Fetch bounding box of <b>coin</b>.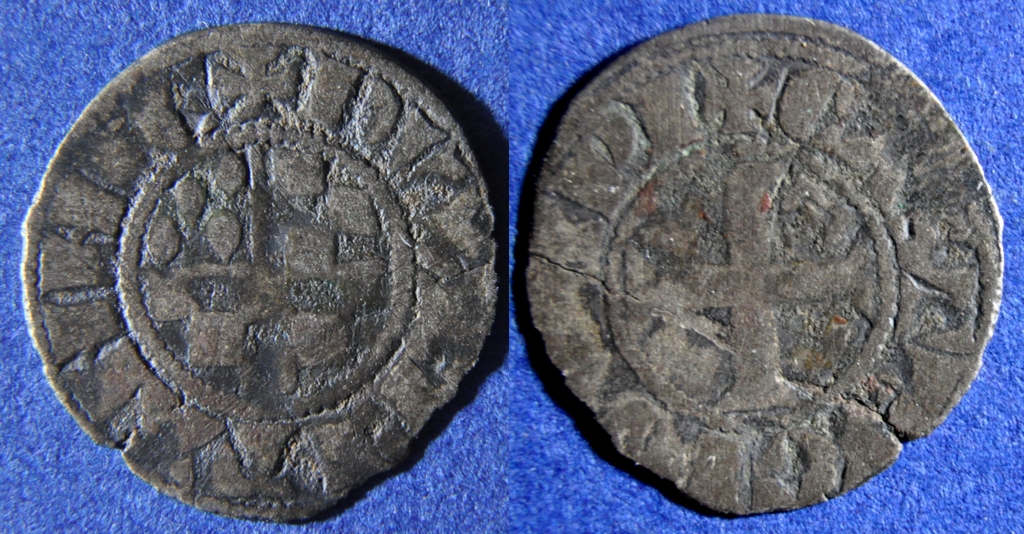
Bbox: 522 15 1002 510.
